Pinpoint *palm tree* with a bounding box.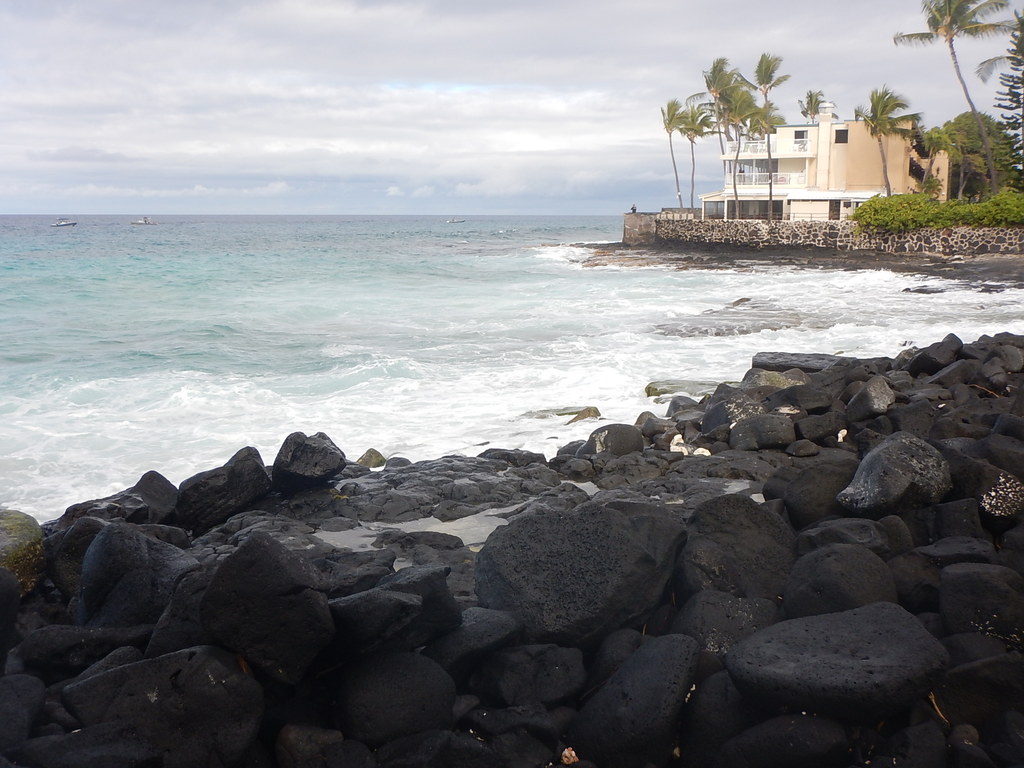
894 0 1007 190.
